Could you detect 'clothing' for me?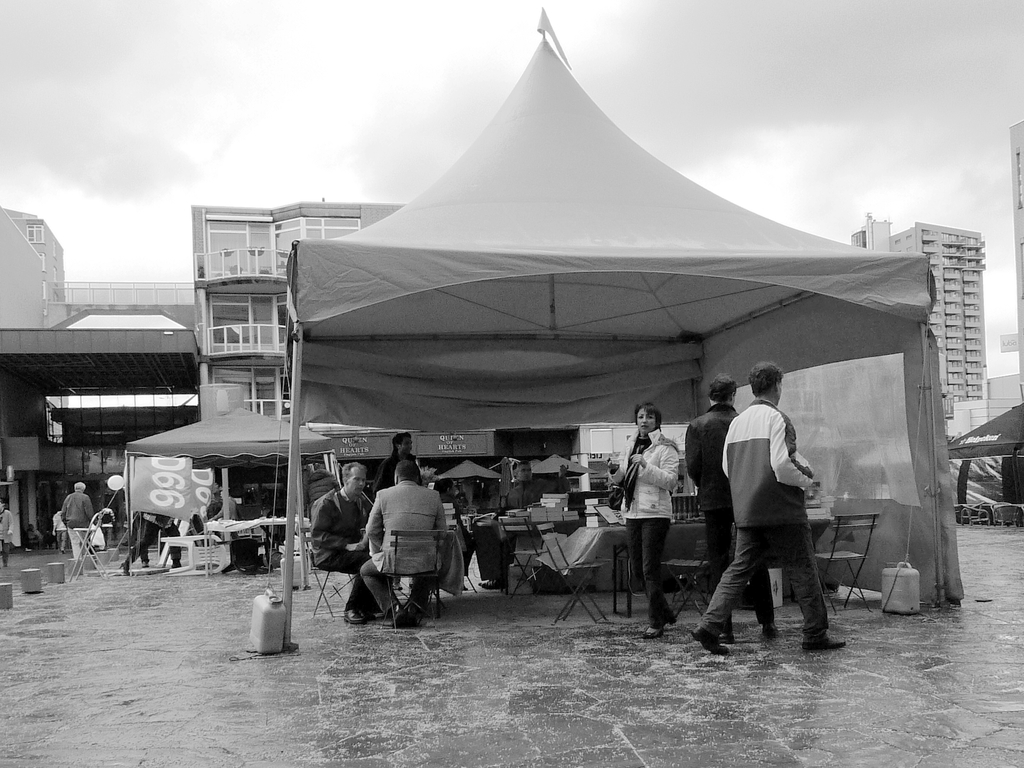
Detection result: box(61, 484, 86, 528).
